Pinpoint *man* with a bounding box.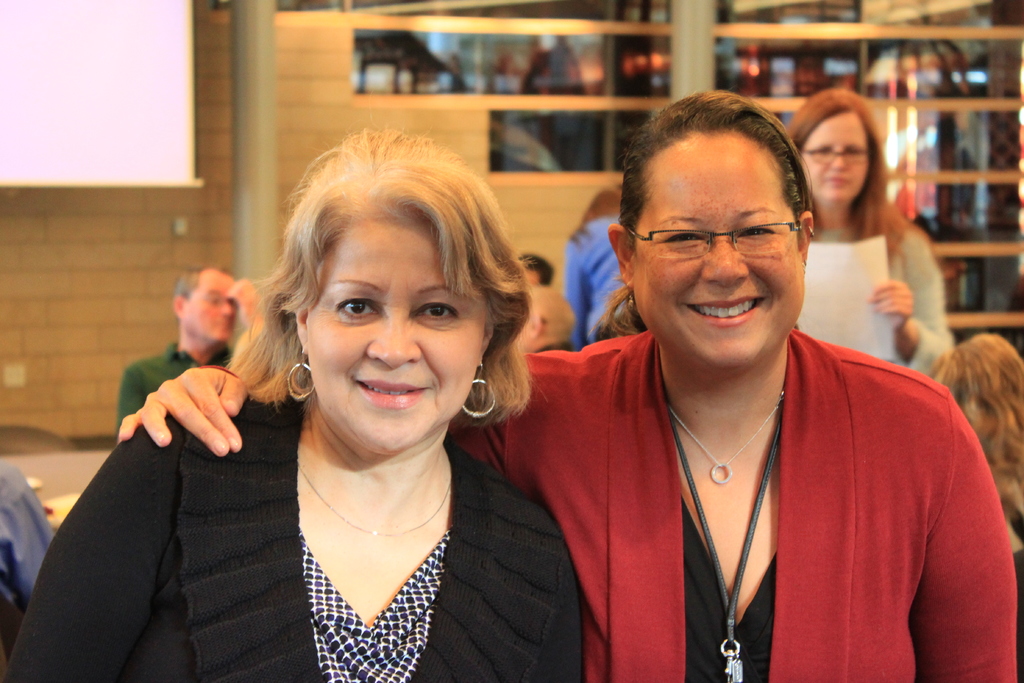
114 263 263 438.
